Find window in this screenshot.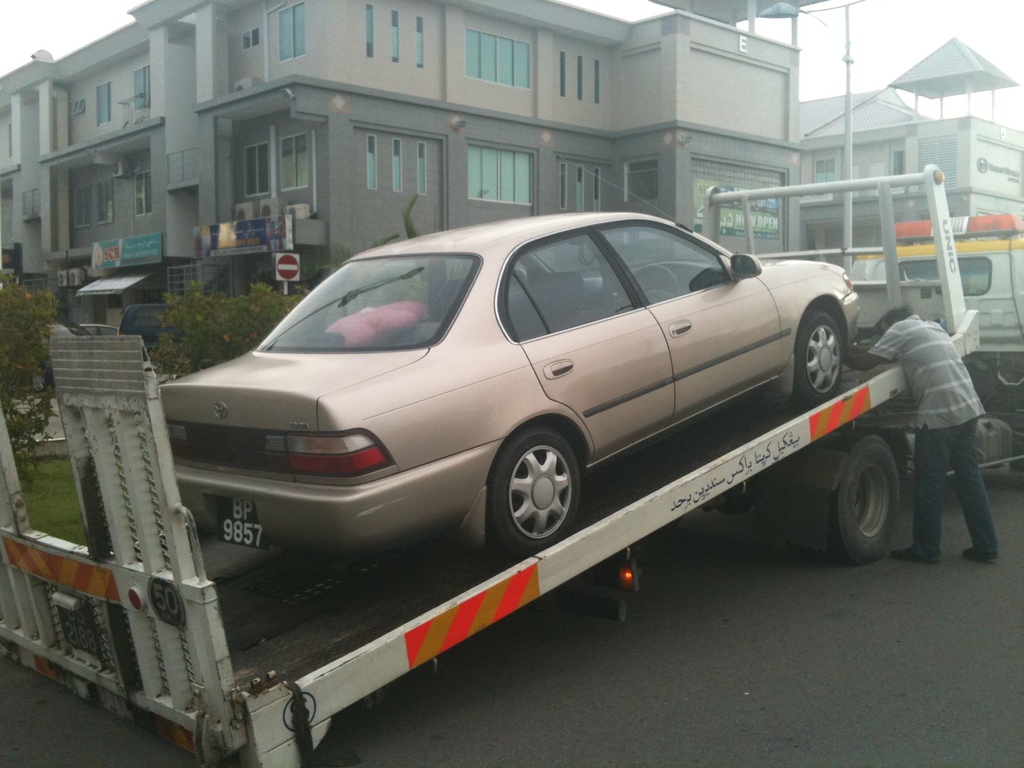
The bounding box for window is detection(466, 140, 533, 205).
